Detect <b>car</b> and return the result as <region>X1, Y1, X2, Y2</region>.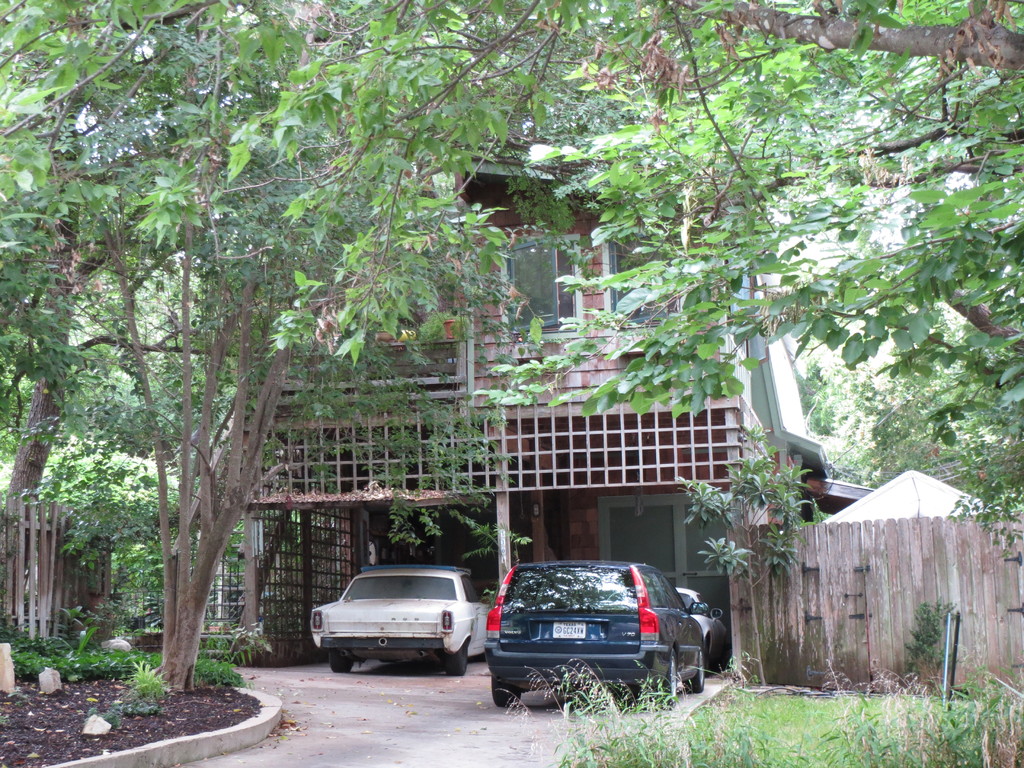
<region>313, 564, 490, 680</region>.
